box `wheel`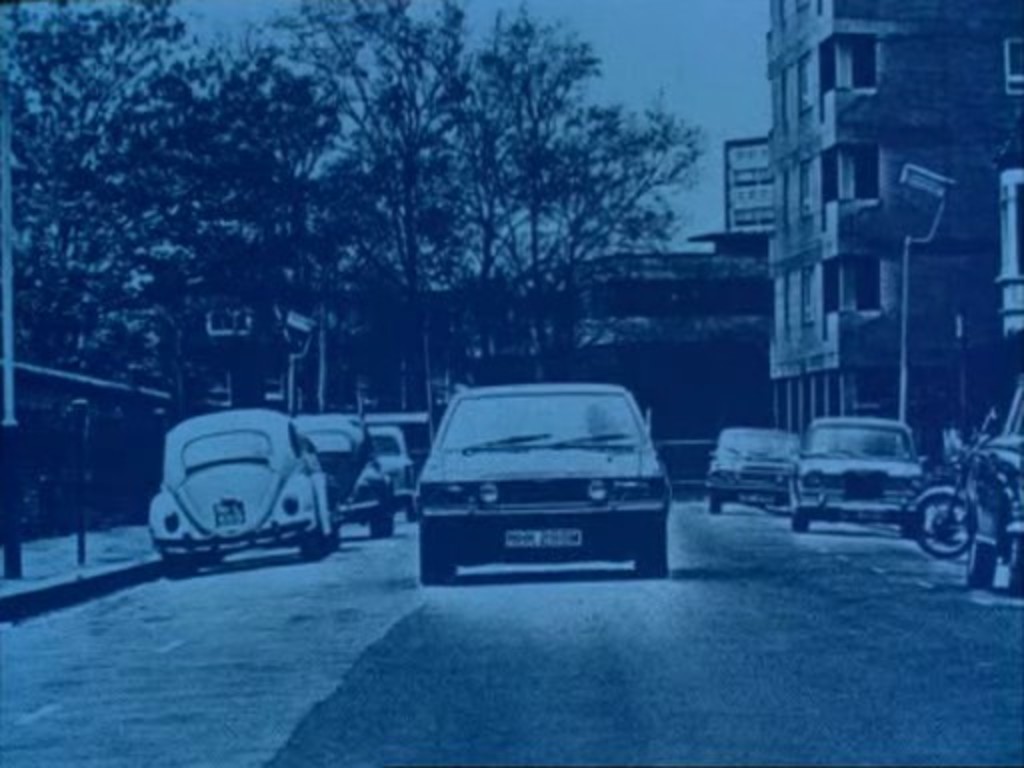
select_region(914, 494, 972, 556)
